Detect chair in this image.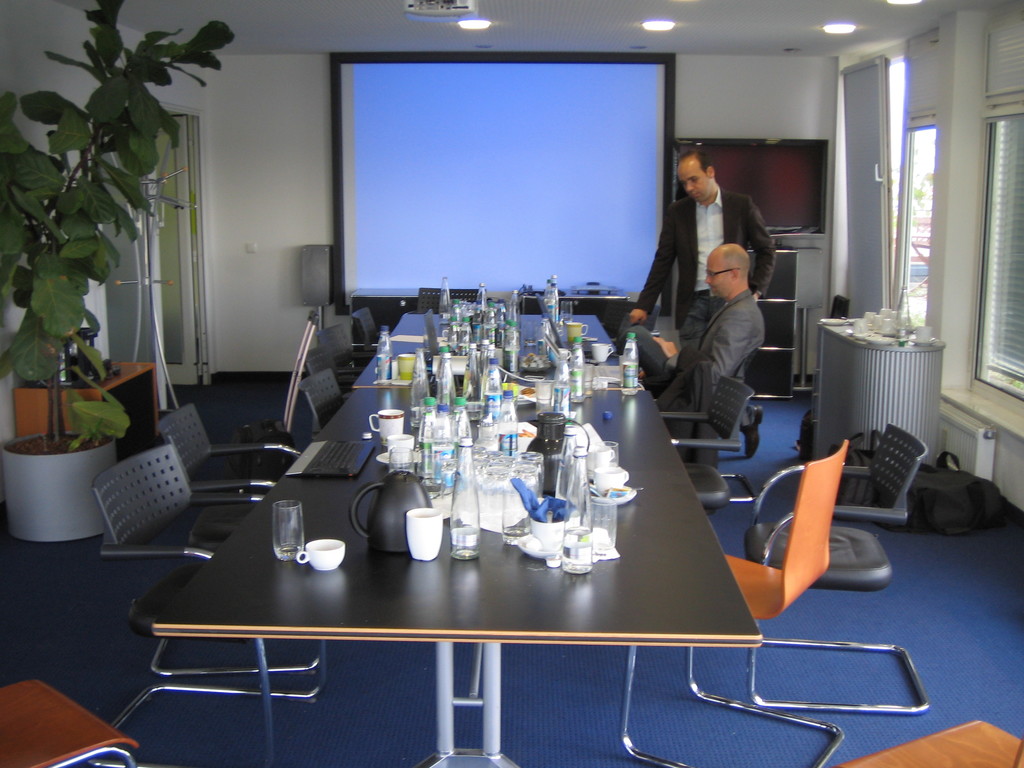
Detection: <box>844,721,1023,767</box>.
